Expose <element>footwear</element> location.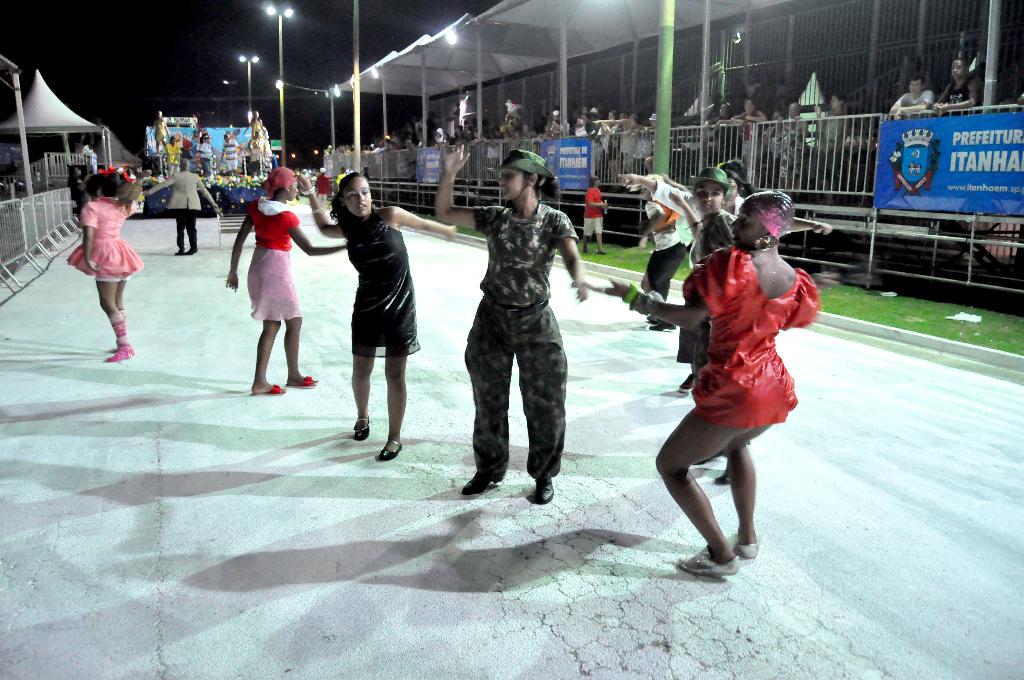
Exposed at {"x1": 675, "y1": 372, "x2": 700, "y2": 396}.
